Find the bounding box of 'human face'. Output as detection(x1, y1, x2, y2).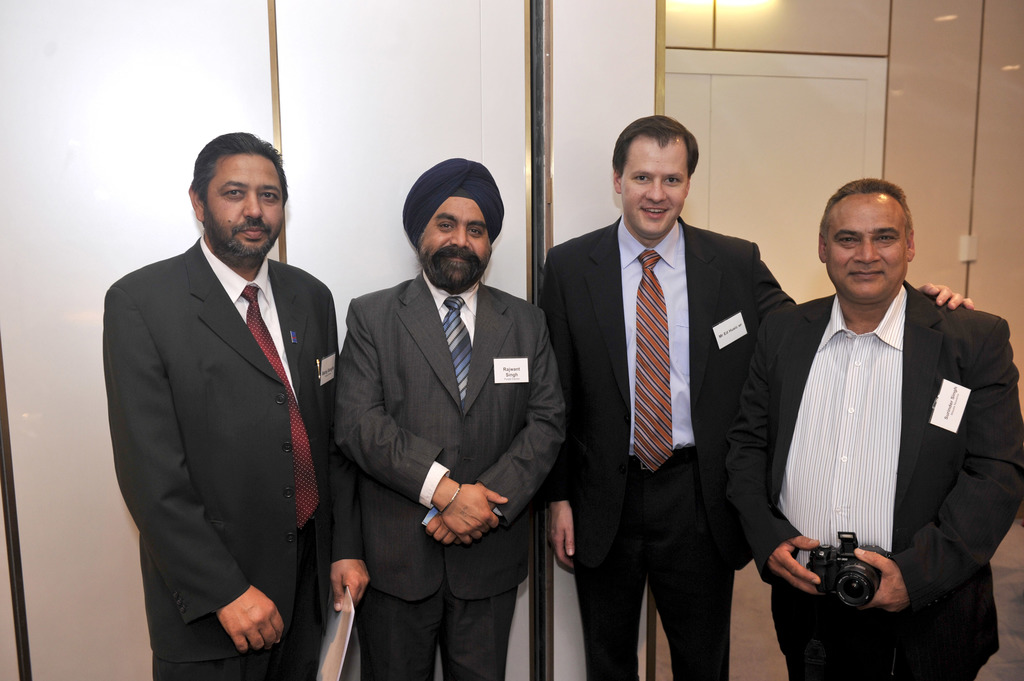
detection(825, 196, 915, 303).
